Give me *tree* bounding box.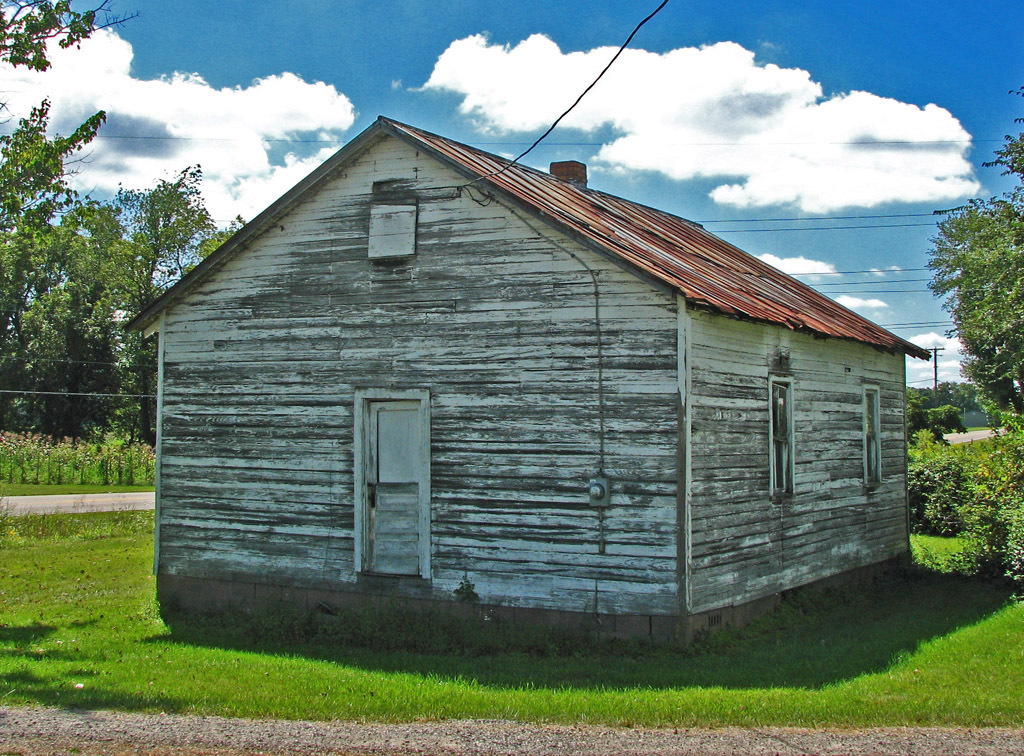
922:83:1023:434.
